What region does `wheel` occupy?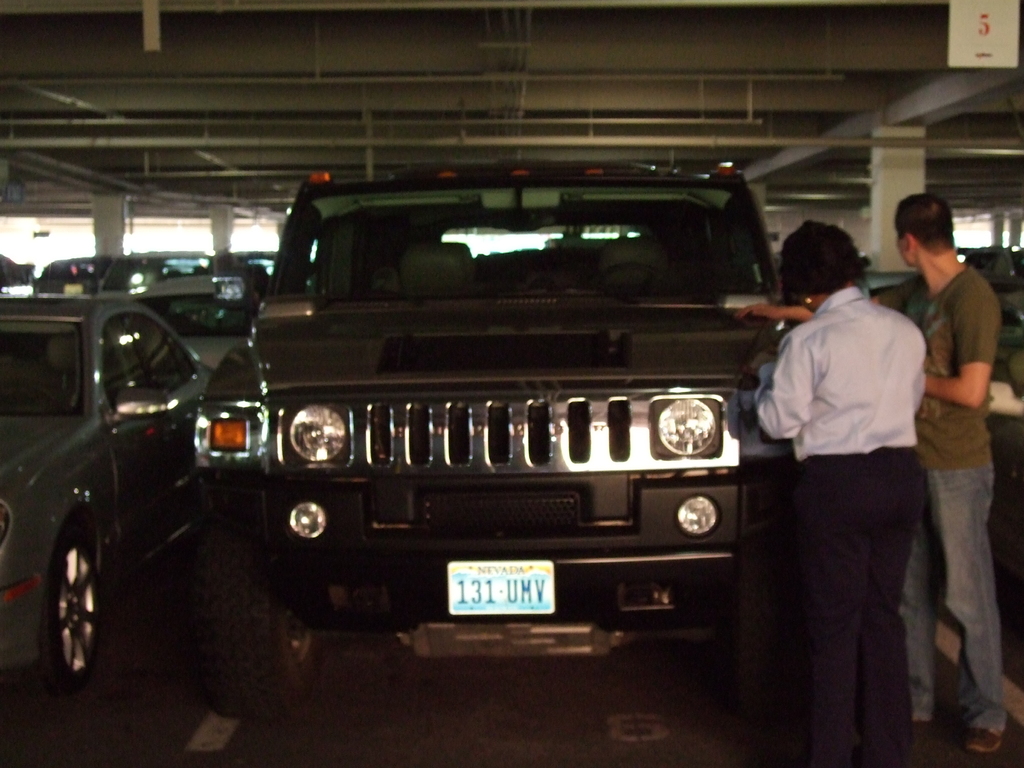
[x1=588, y1=260, x2=678, y2=300].
